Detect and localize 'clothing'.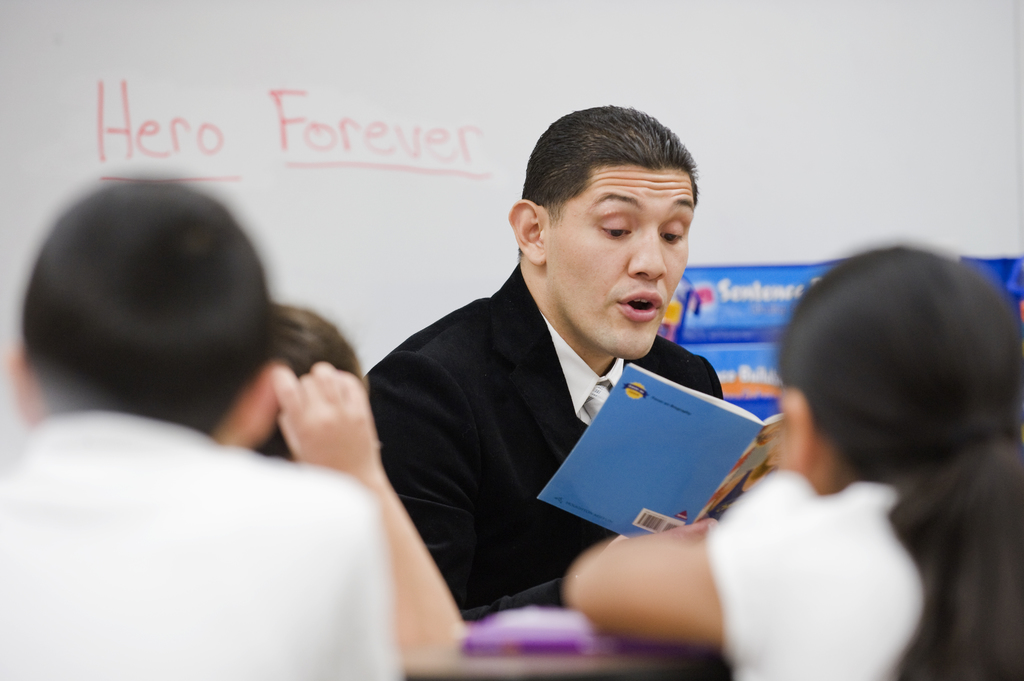
Localized at 375 266 765 599.
